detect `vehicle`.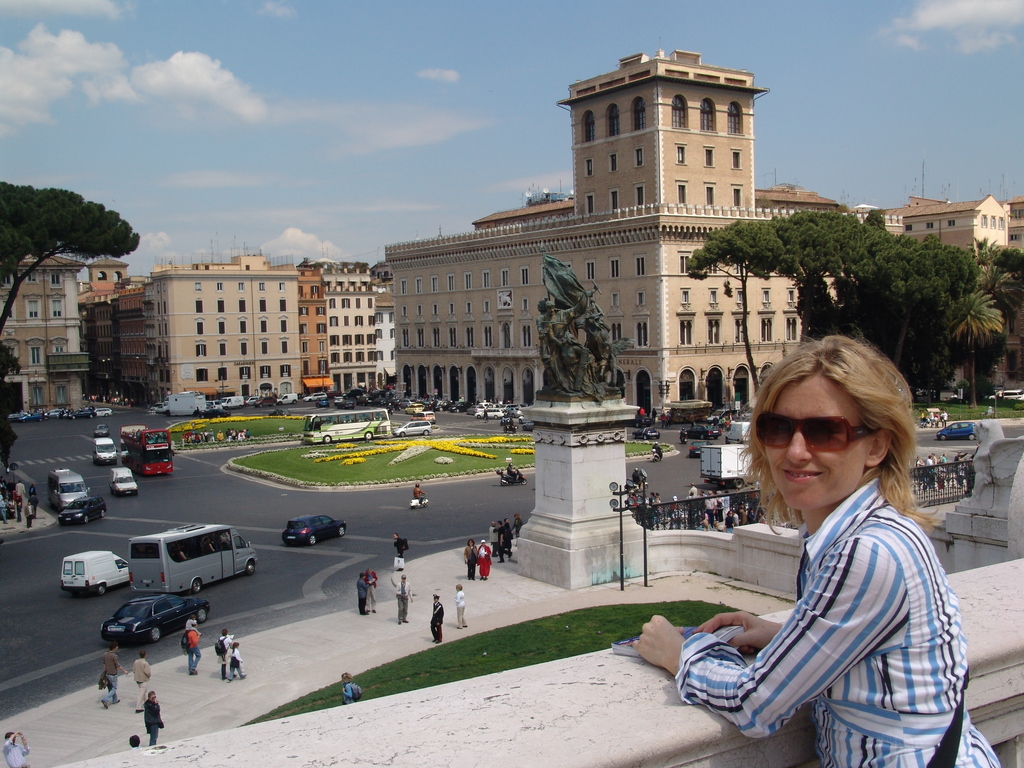
Detected at (936,421,979,445).
